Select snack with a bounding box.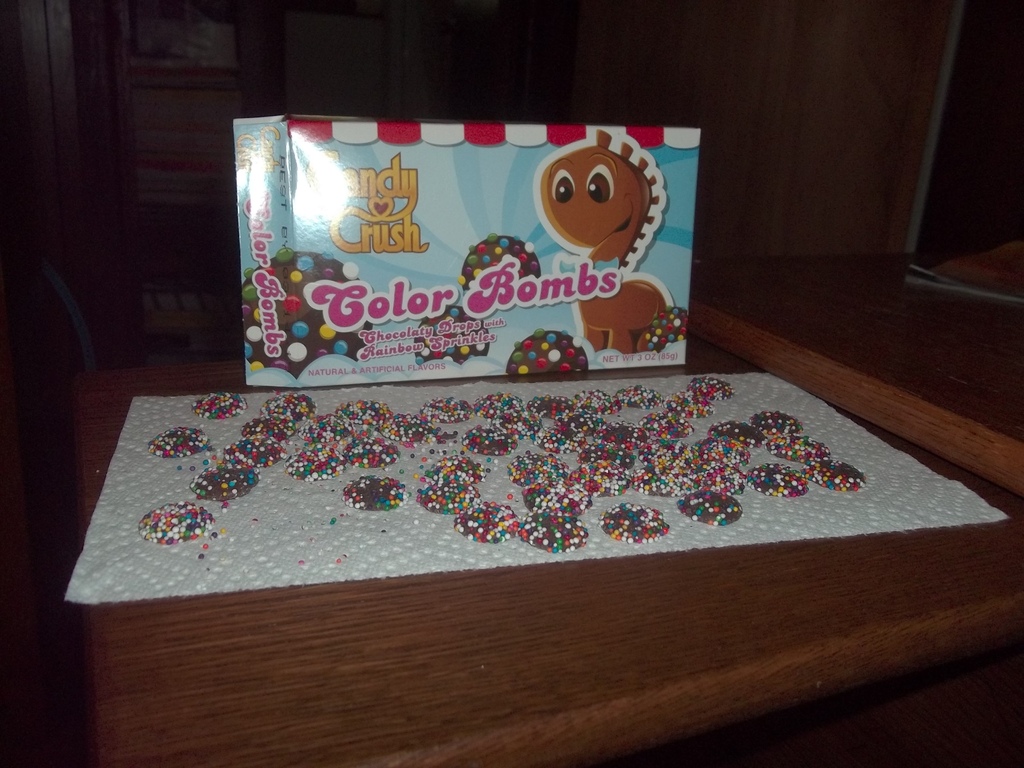
BBox(608, 507, 668, 543).
